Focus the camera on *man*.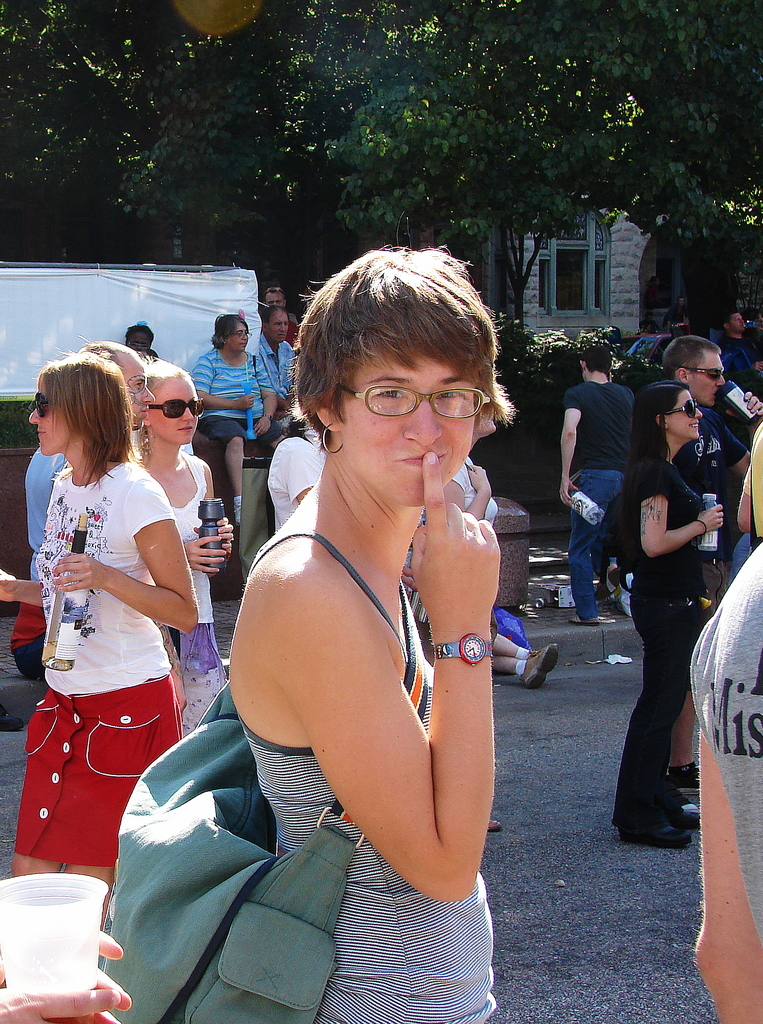
Focus region: [659, 337, 762, 815].
